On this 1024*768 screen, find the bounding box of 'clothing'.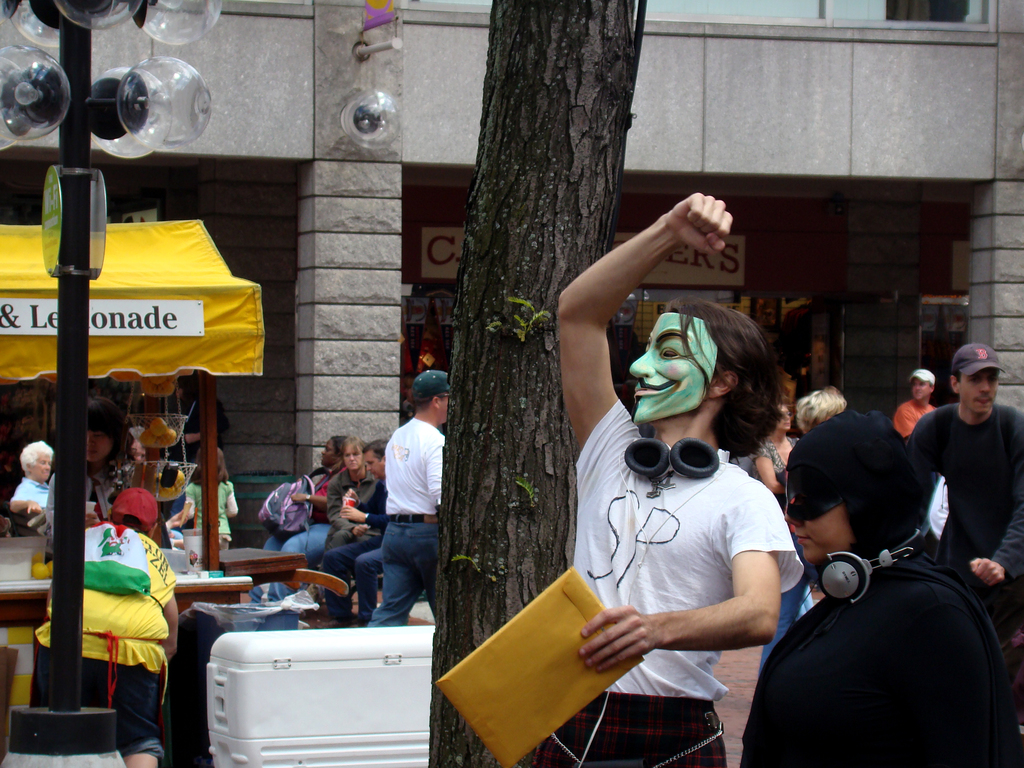
Bounding box: 369,415,449,632.
